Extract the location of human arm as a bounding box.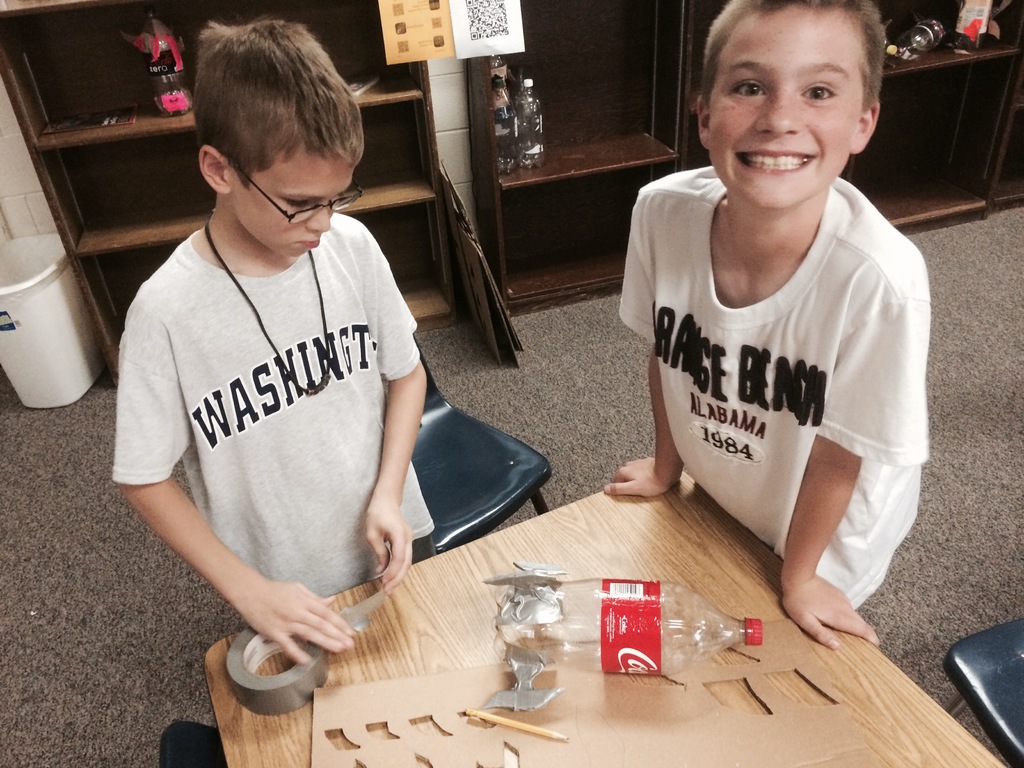
768 259 931 657.
